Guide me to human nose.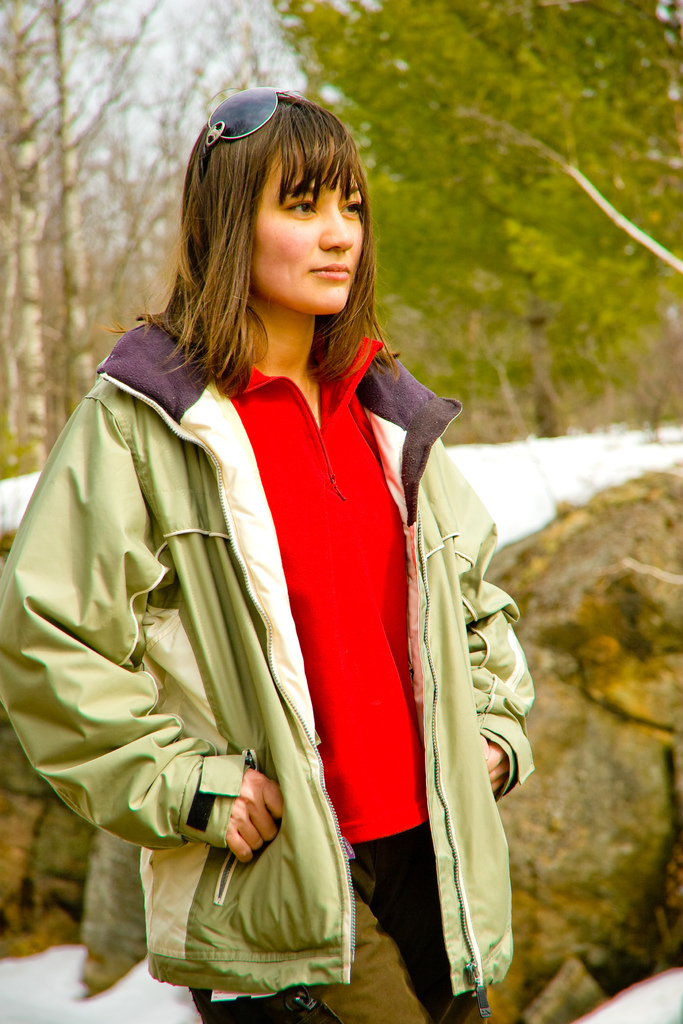
Guidance: x1=317 y1=210 x2=352 y2=252.
